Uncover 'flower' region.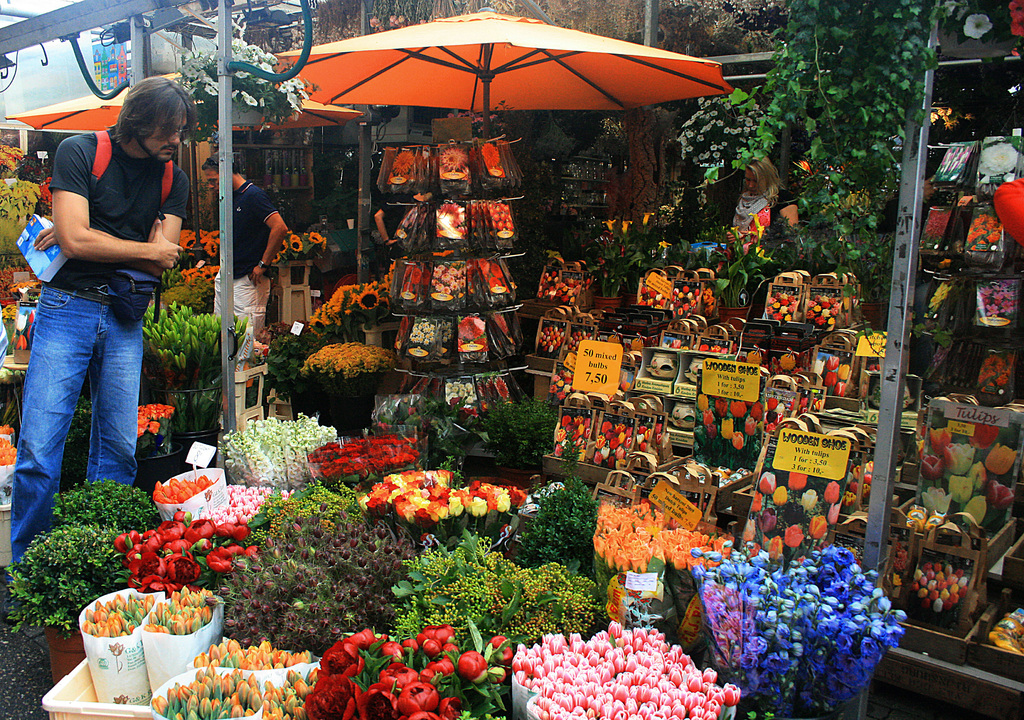
Uncovered: [765, 410, 785, 432].
